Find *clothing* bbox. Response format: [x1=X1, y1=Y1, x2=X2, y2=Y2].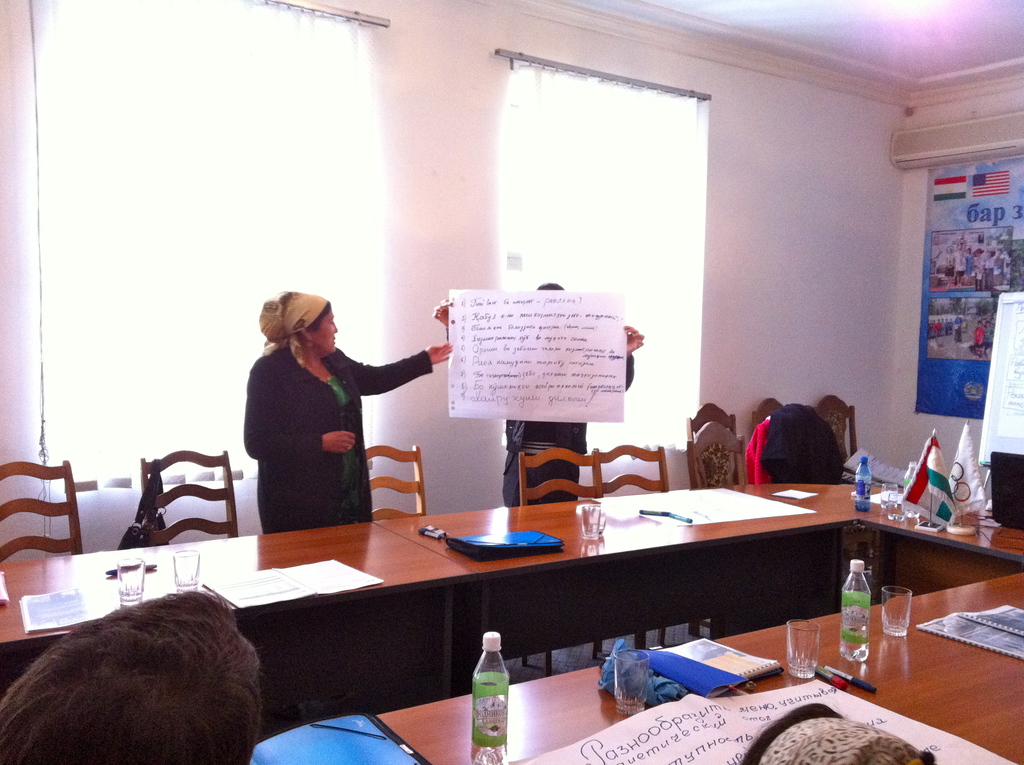
[x1=502, y1=347, x2=636, y2=508].
